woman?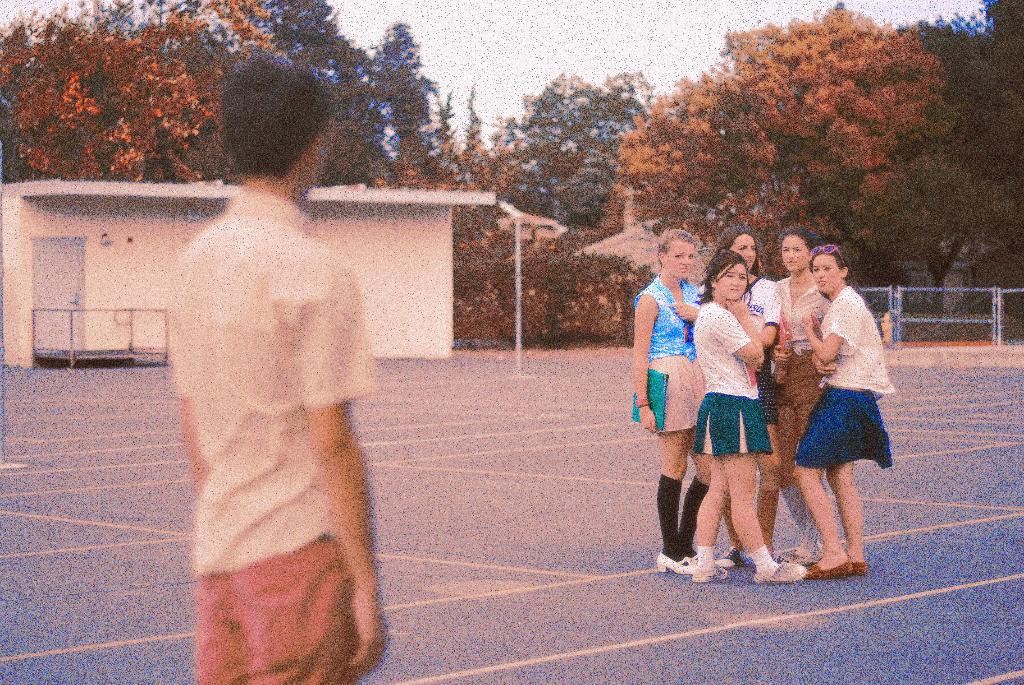
bbox=[632, 228, 703, 574]
